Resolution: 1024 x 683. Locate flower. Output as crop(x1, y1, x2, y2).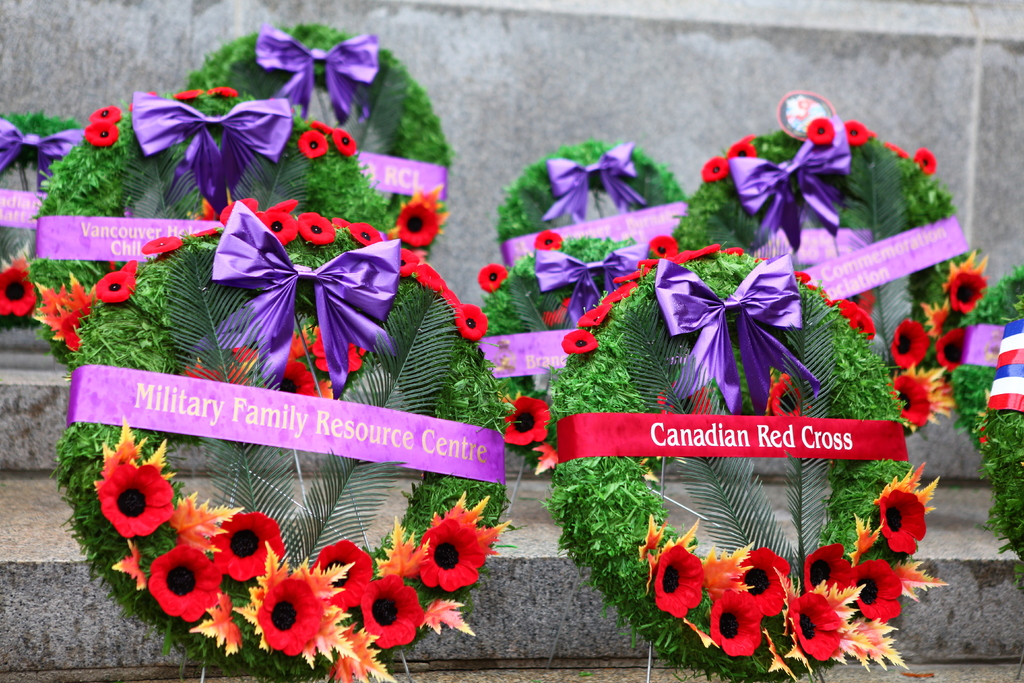
crop(788, 589, 842, 662).
